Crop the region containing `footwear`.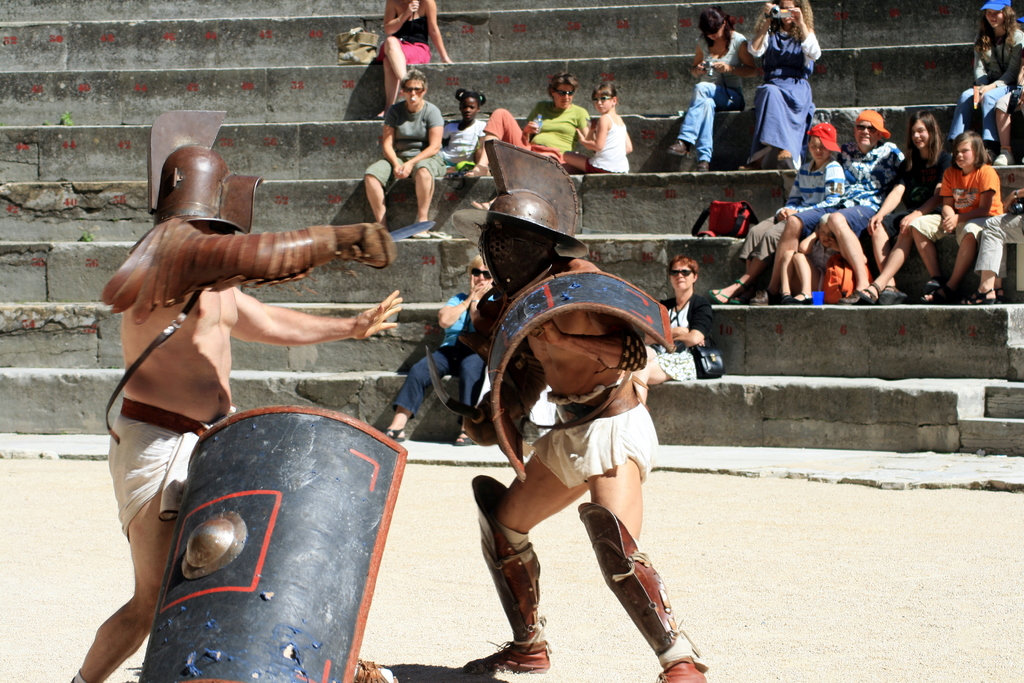
Crop region: 708:277:744:306.
